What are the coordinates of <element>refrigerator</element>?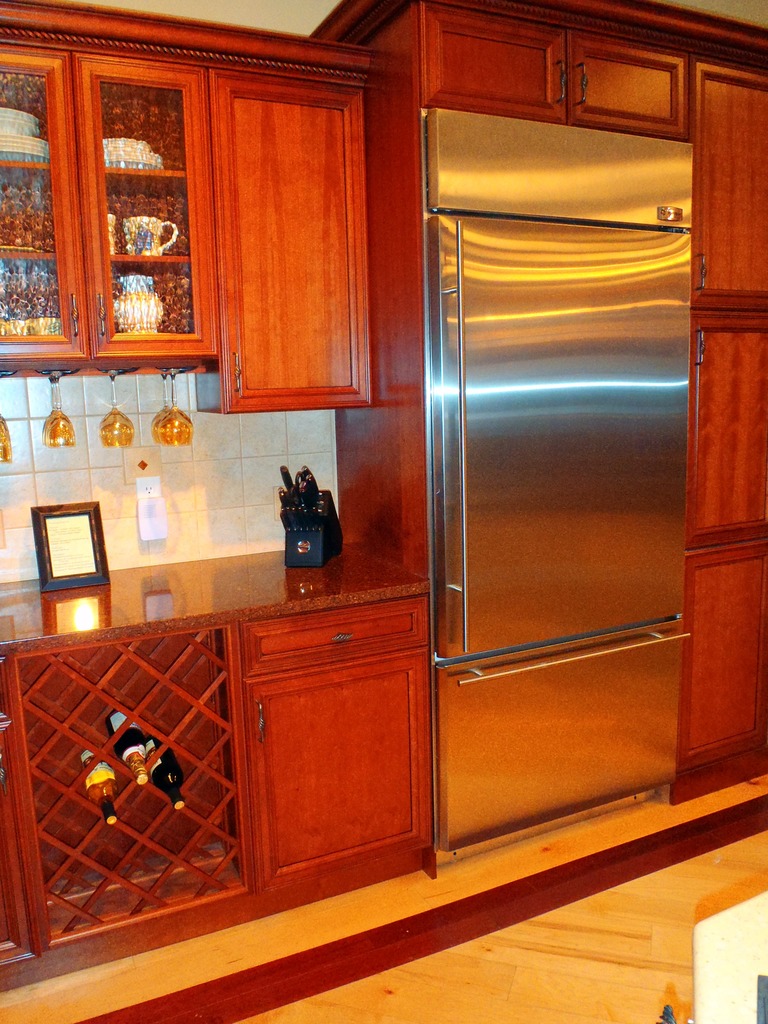
[422,102,685,860].
